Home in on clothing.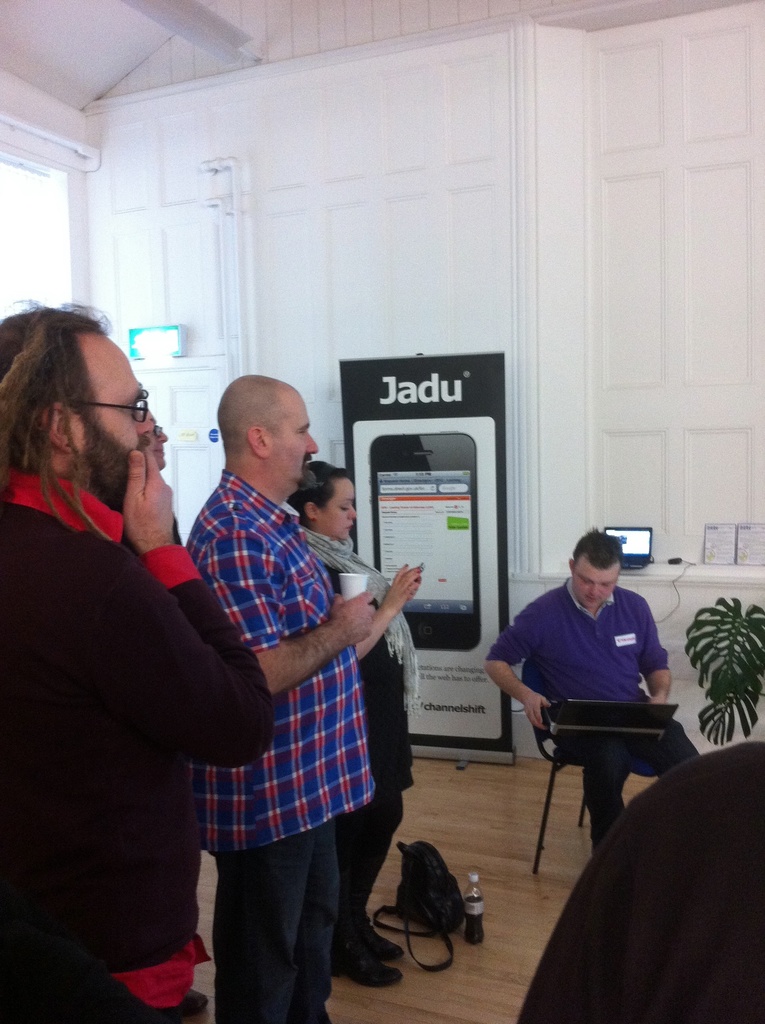
Homed in at [x1=306, y1=516, x2=425, y2=973].
